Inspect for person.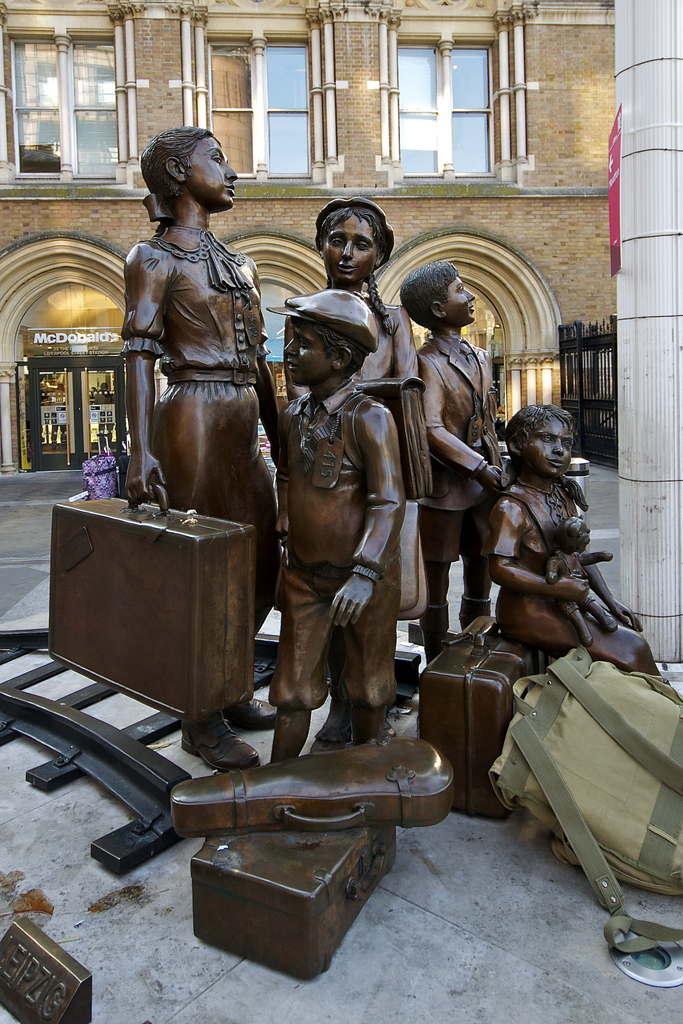
Inspection: BBox(470, 379, 635, 708).
